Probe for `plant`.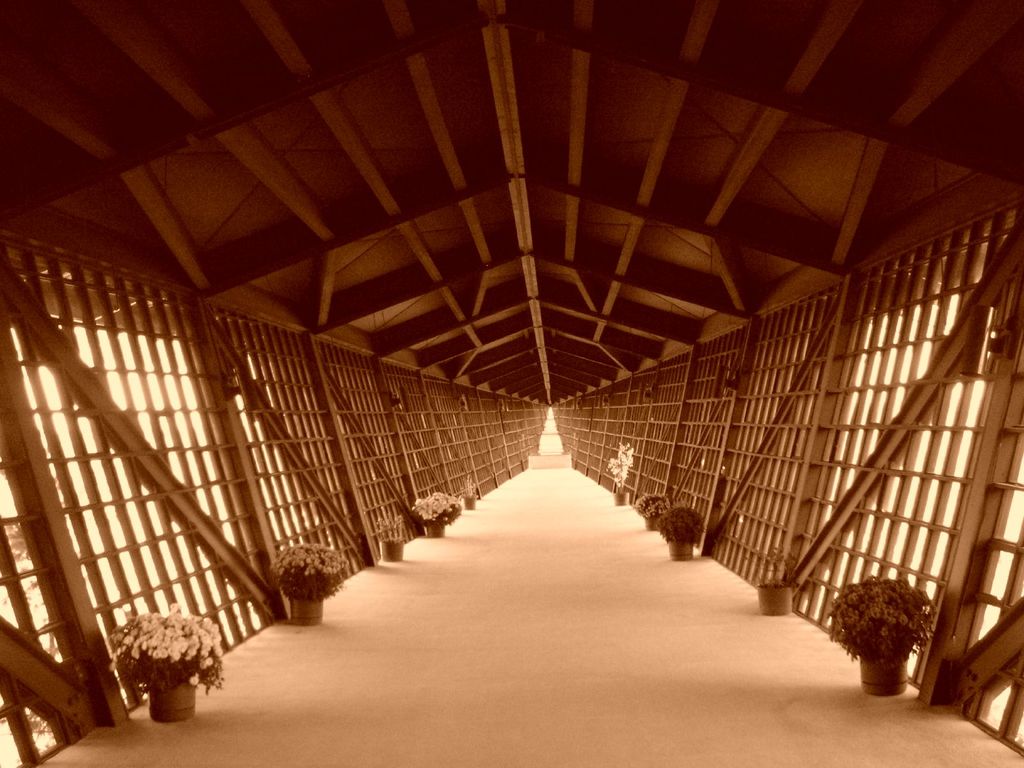
Probe result: 826 577 941 664.
